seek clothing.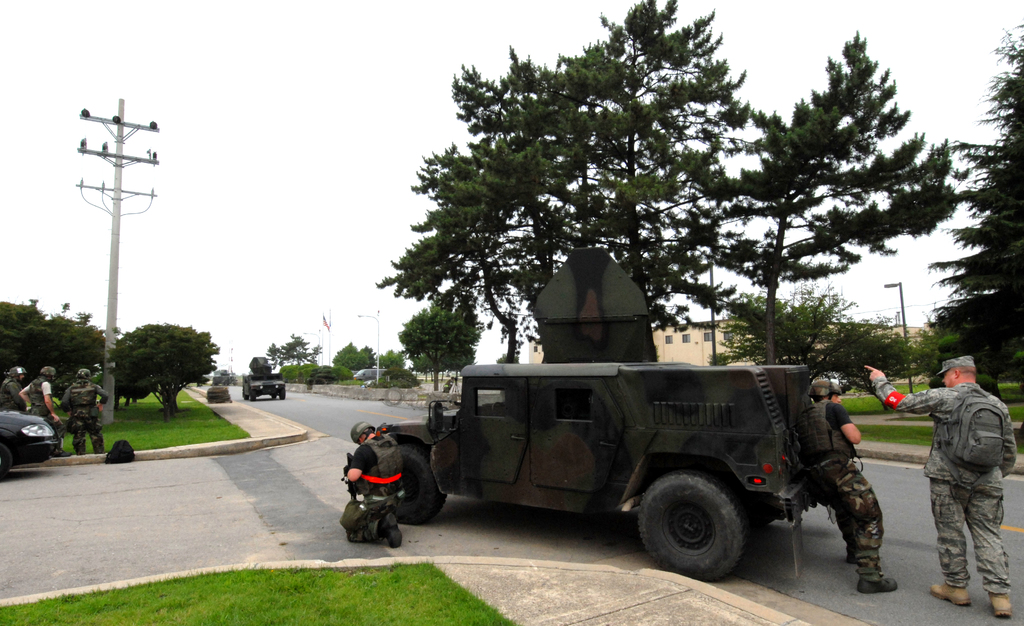
[807,398,887,582].
